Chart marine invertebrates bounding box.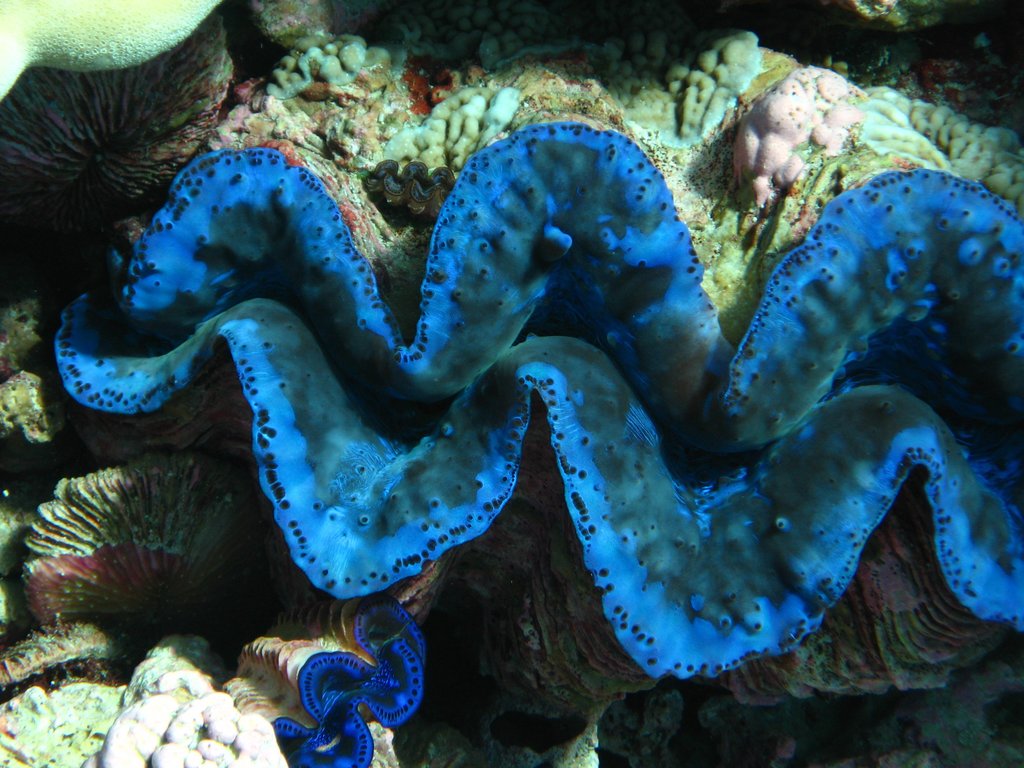
Charted: left=223, top=579, right=434, bottom=767.
